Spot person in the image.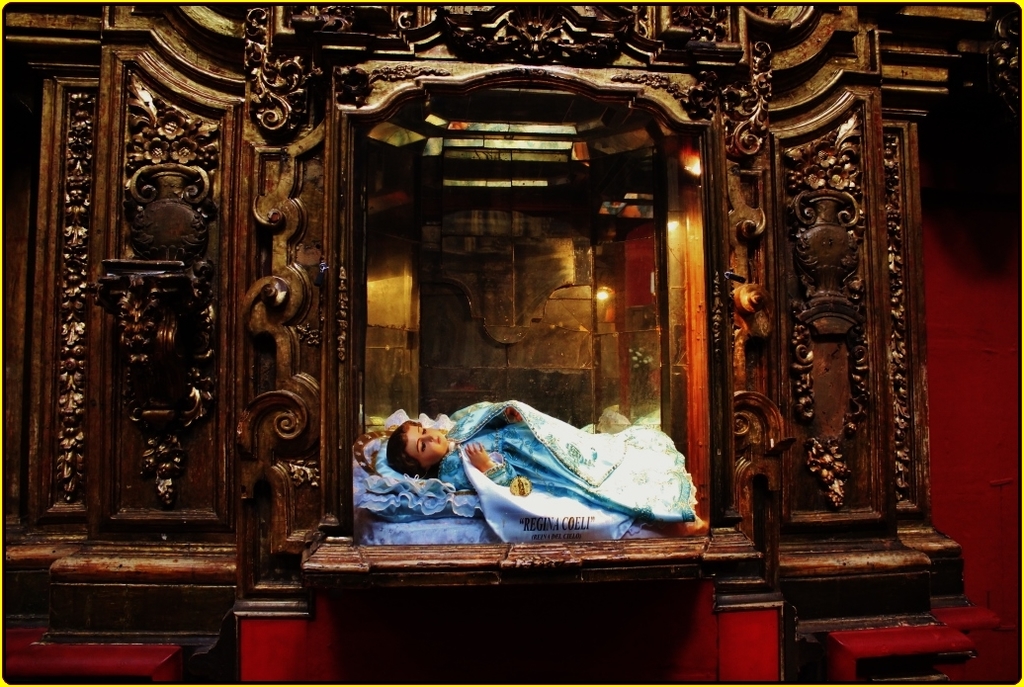
person found at (left=377, top=396, right=697, bottom=543).
